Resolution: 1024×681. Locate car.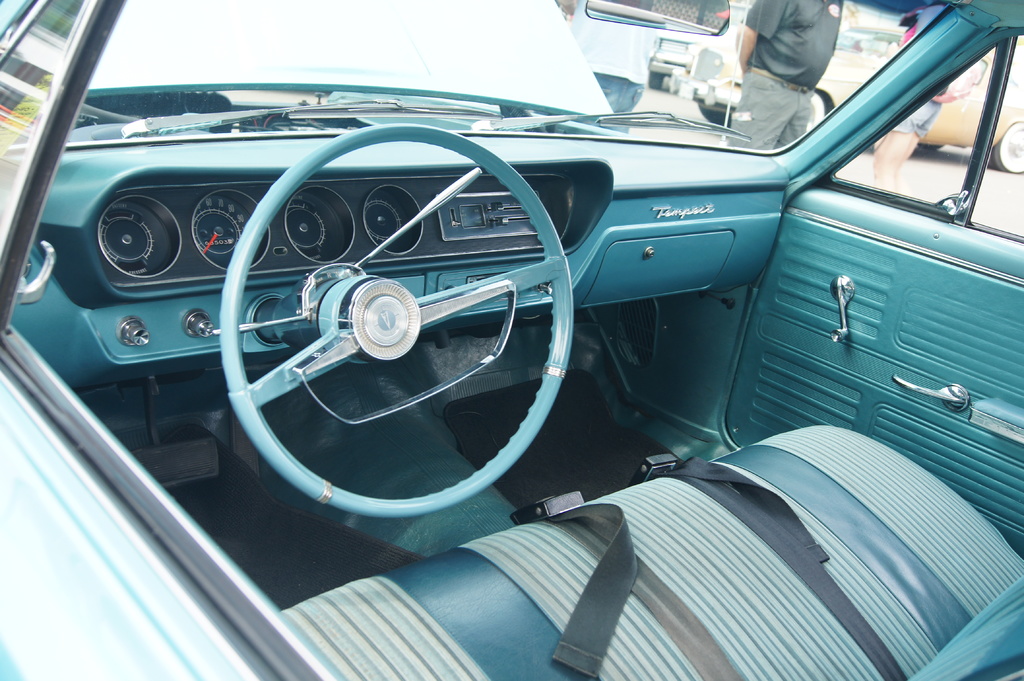
<box>4,1,1023,680</box>.
